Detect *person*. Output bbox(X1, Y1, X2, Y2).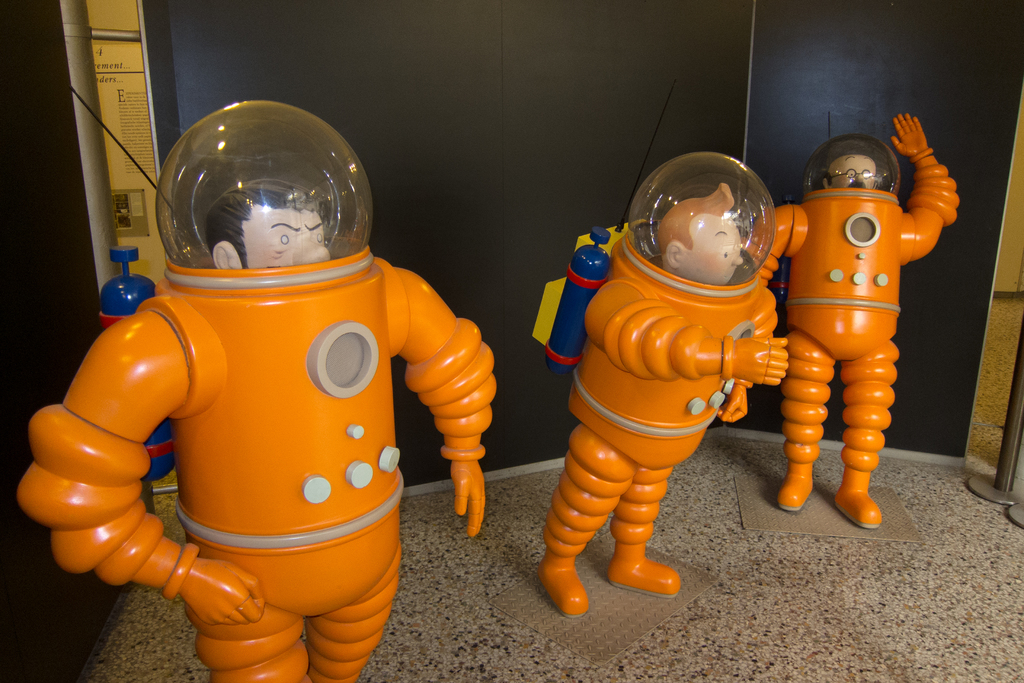
bbox(14, 179, 498, 680).
